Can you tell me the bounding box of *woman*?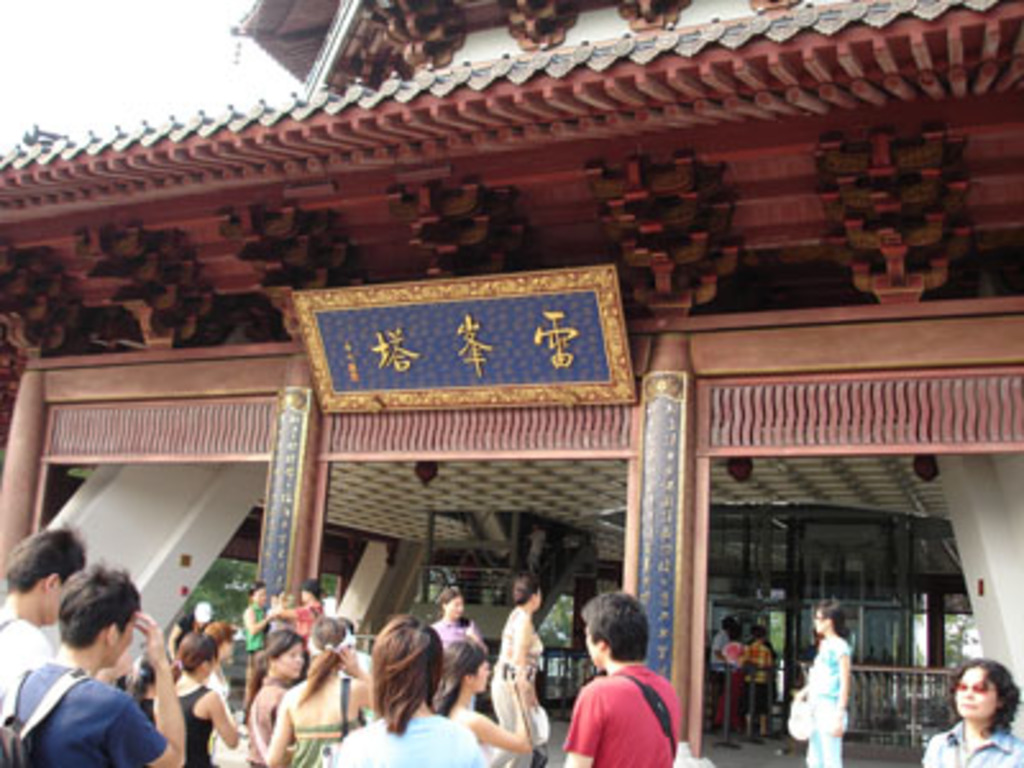
159/625/248/765.
